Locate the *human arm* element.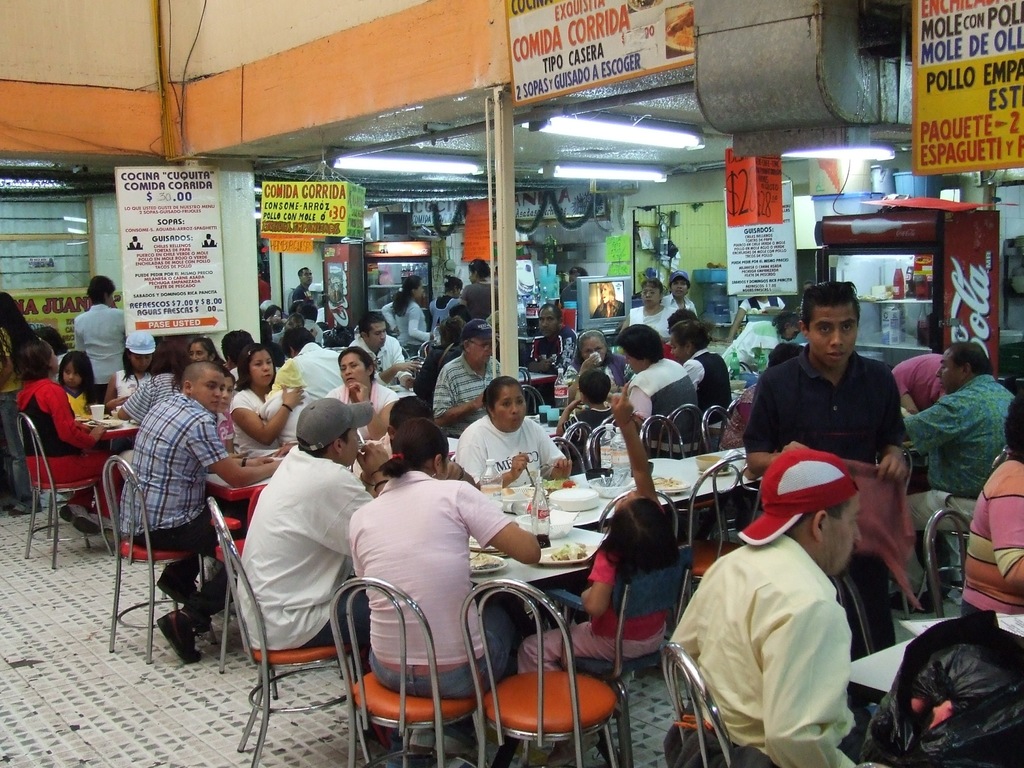
Element bbox: x1=461, y1=479, x2=541, y2=564.
